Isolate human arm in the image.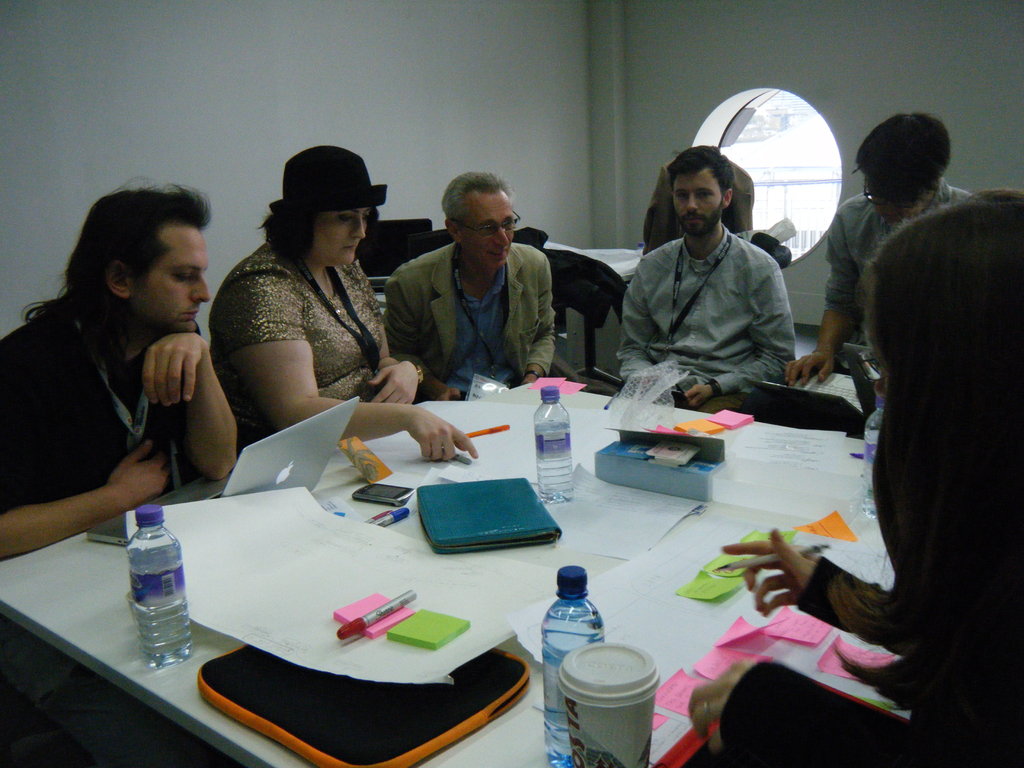
Isolated region: [225,266,480,457].
